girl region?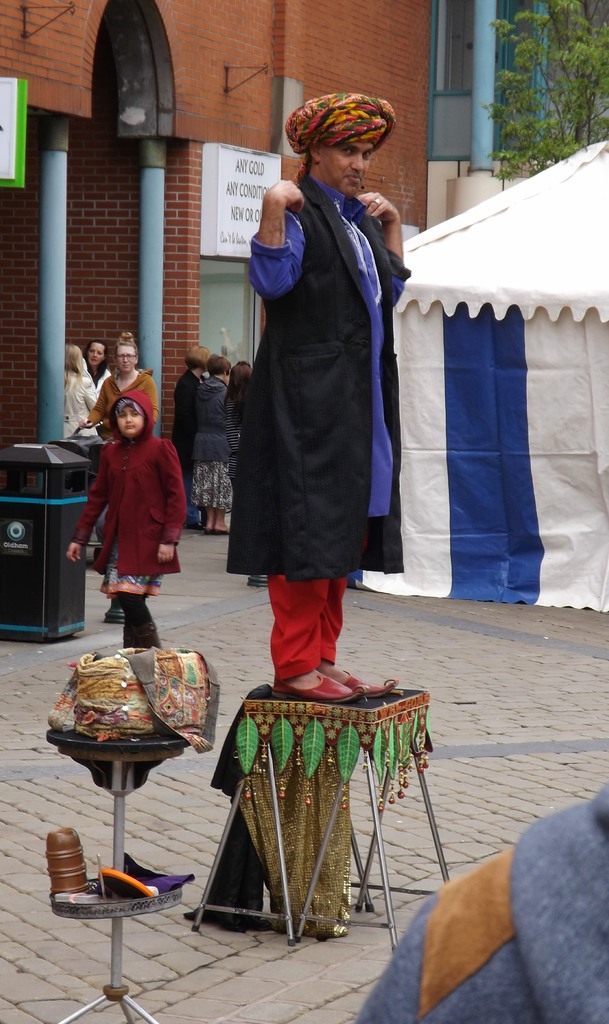
rect(69, 400, 186, 647)
